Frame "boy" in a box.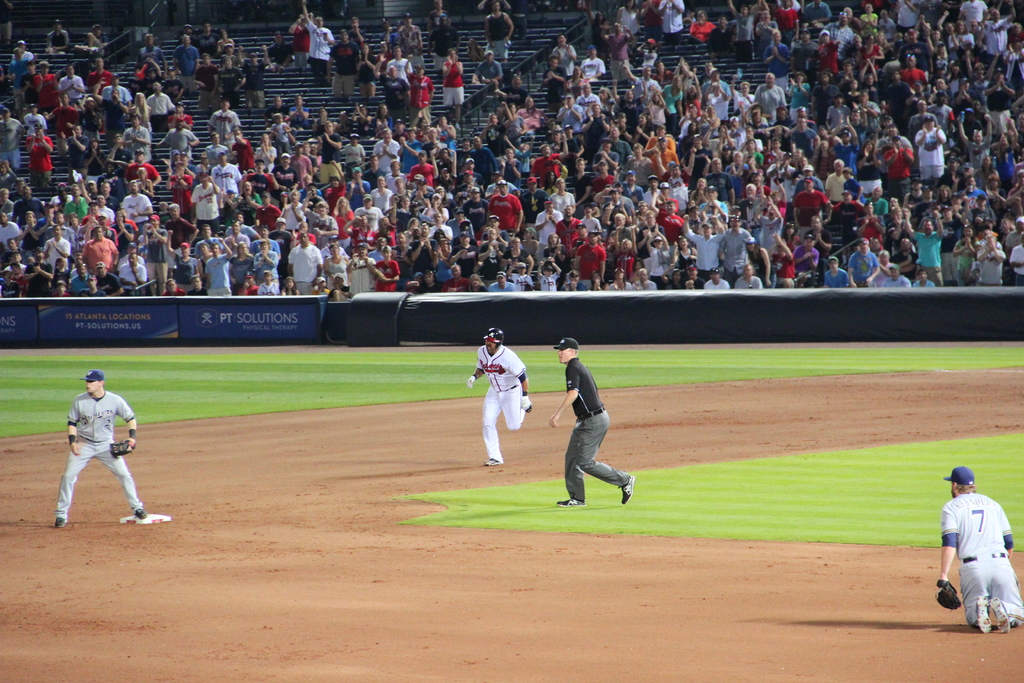
select_region(31, 361, 154, 528).
